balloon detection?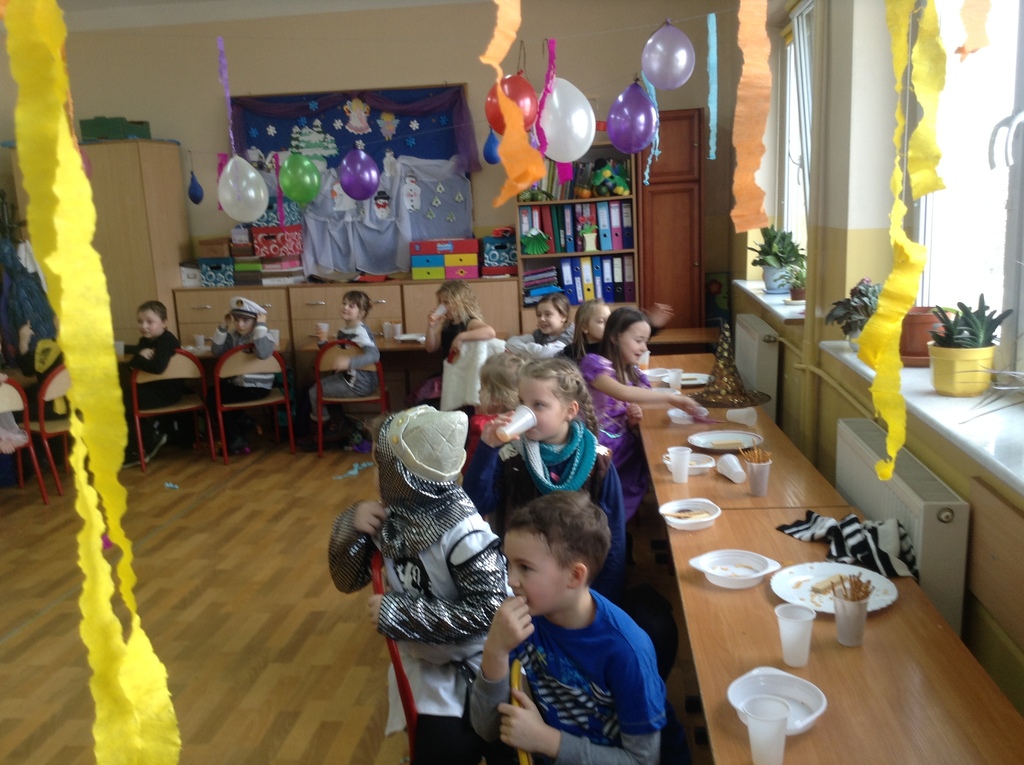
l=481, t=124, r=503, b=163
